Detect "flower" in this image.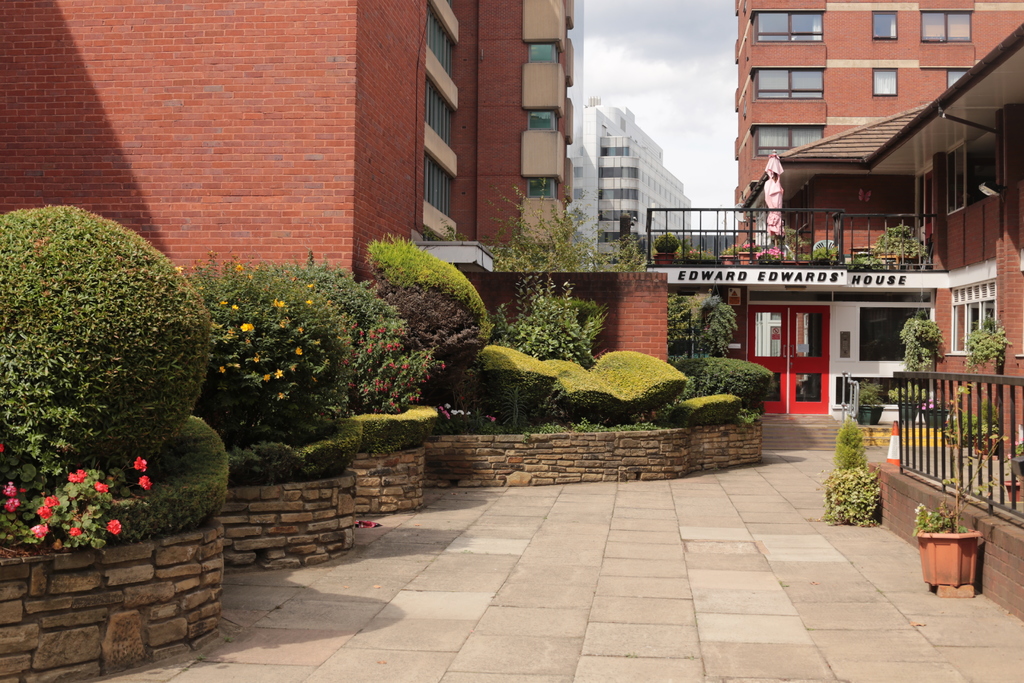
Detection: (220, 300, 227, 302).
